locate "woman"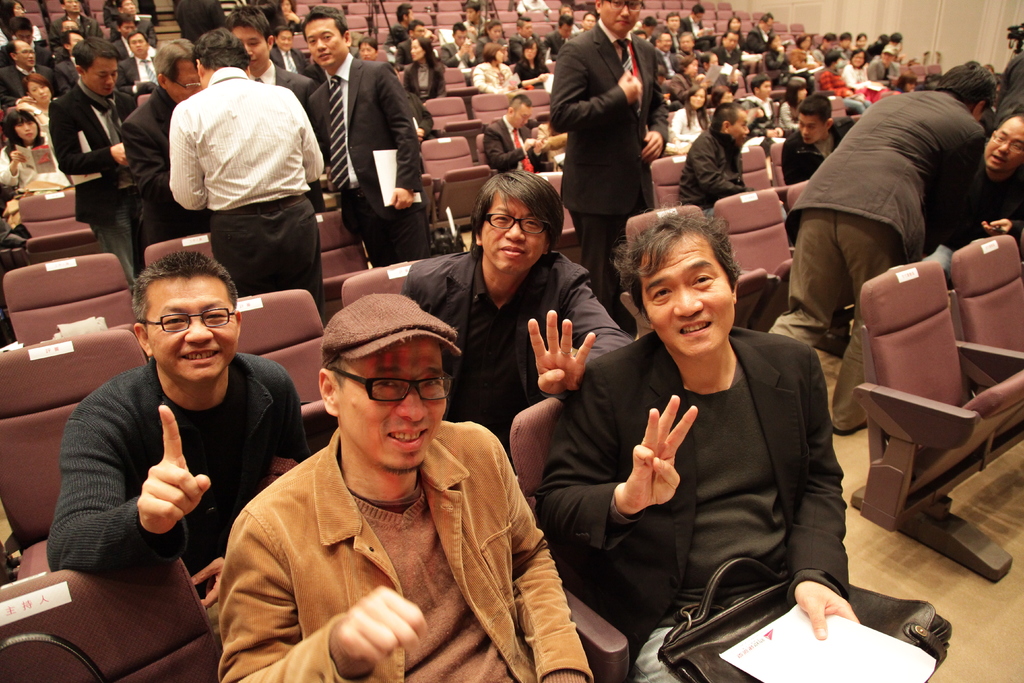
Rect(776, 67, 806, 139)
